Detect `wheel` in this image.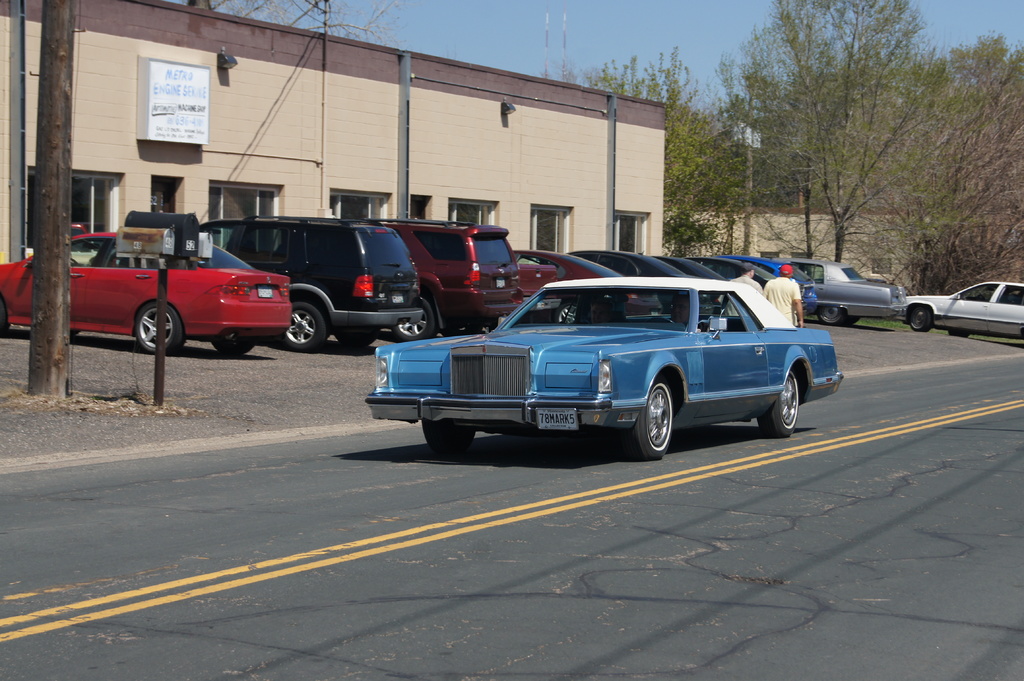
Detection: (left=948, top=328, right=970, bottom=337).
